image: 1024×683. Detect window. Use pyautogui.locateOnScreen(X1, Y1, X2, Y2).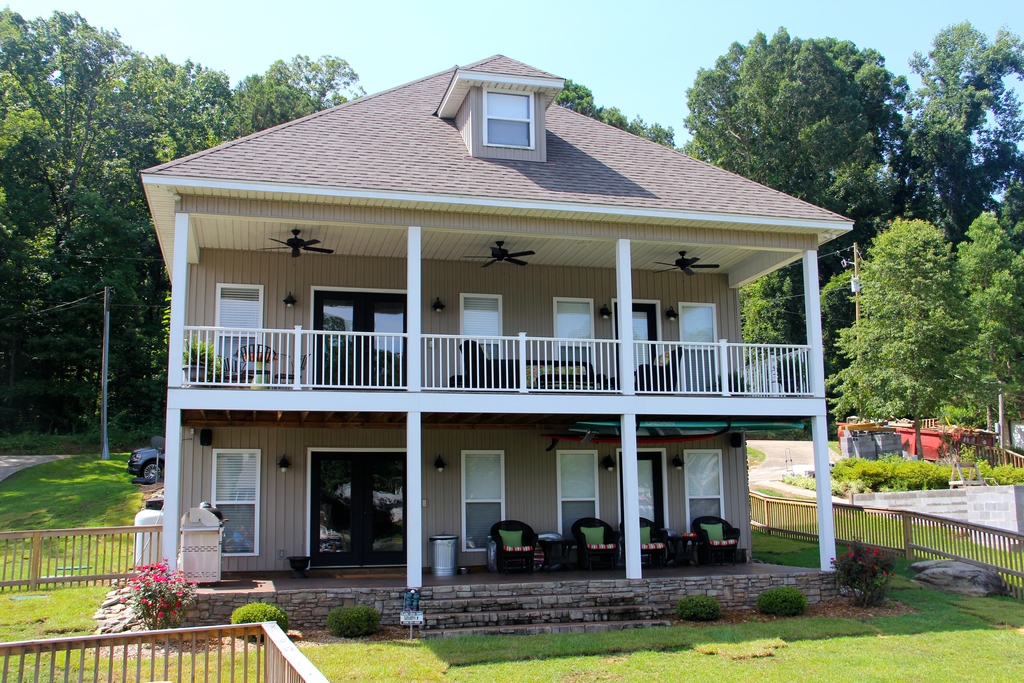
pyautogui.locateOnScreen(461, 454, 508, 551).
